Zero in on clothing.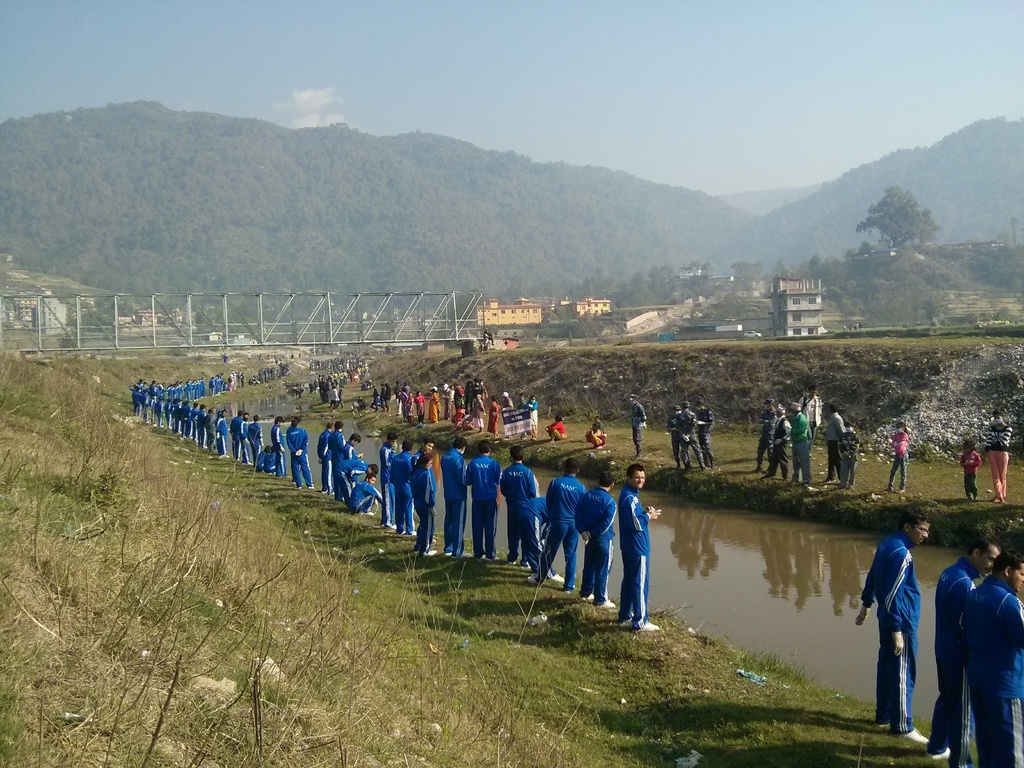
Zeroed in: pyautogui.locateOnScreen(677, 408, 700, 426).
